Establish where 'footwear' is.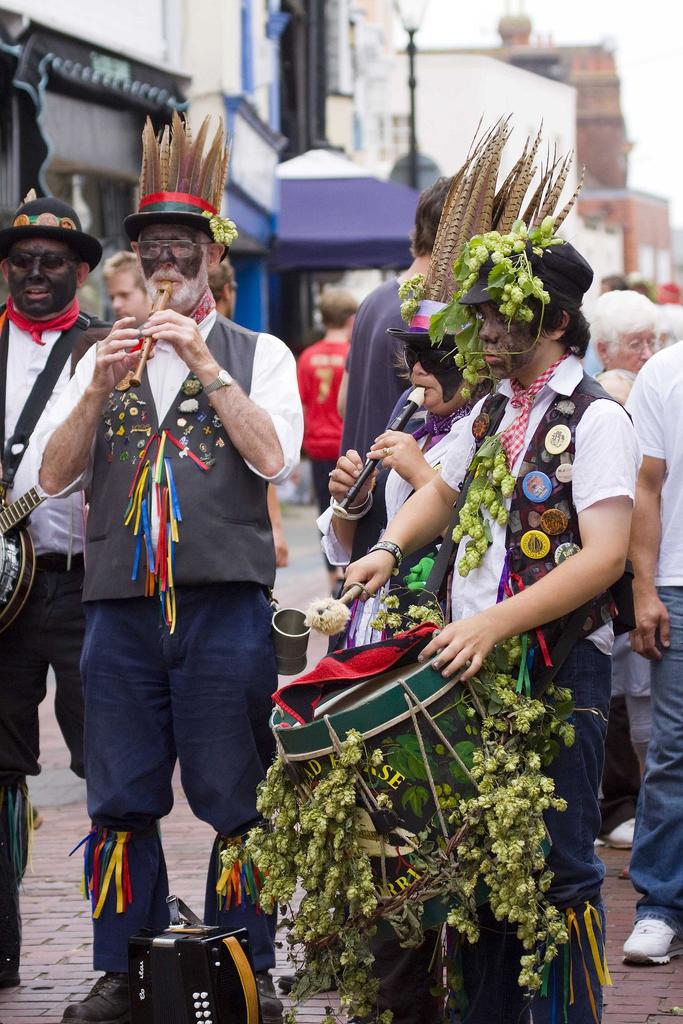
Established at 595,817,633,851.
